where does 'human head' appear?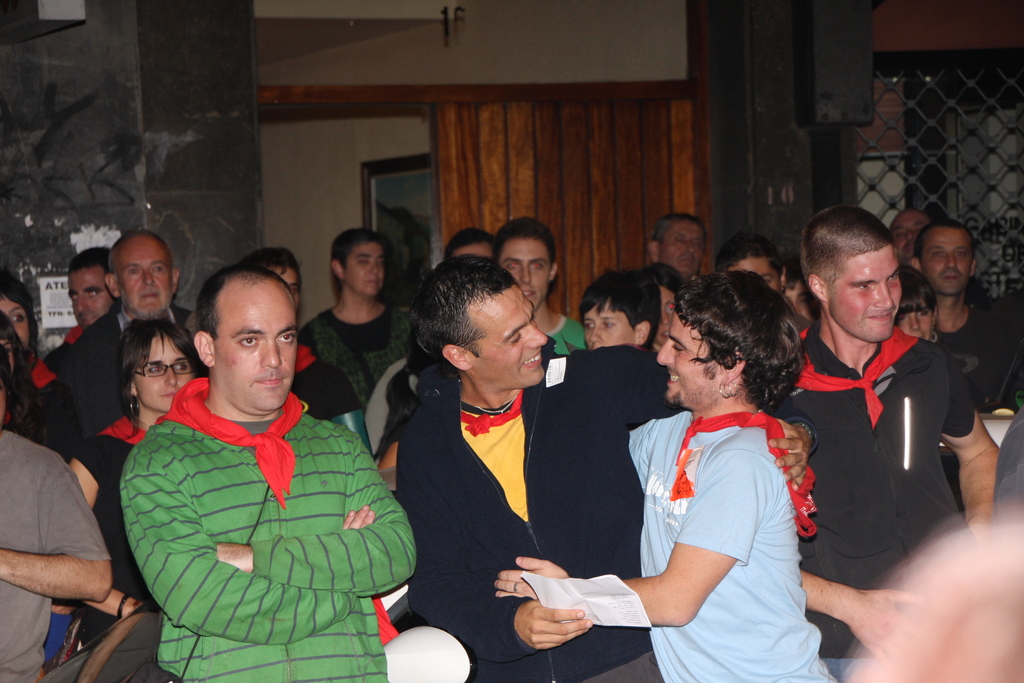
Appears at rect(888, 205, 929, 268).
